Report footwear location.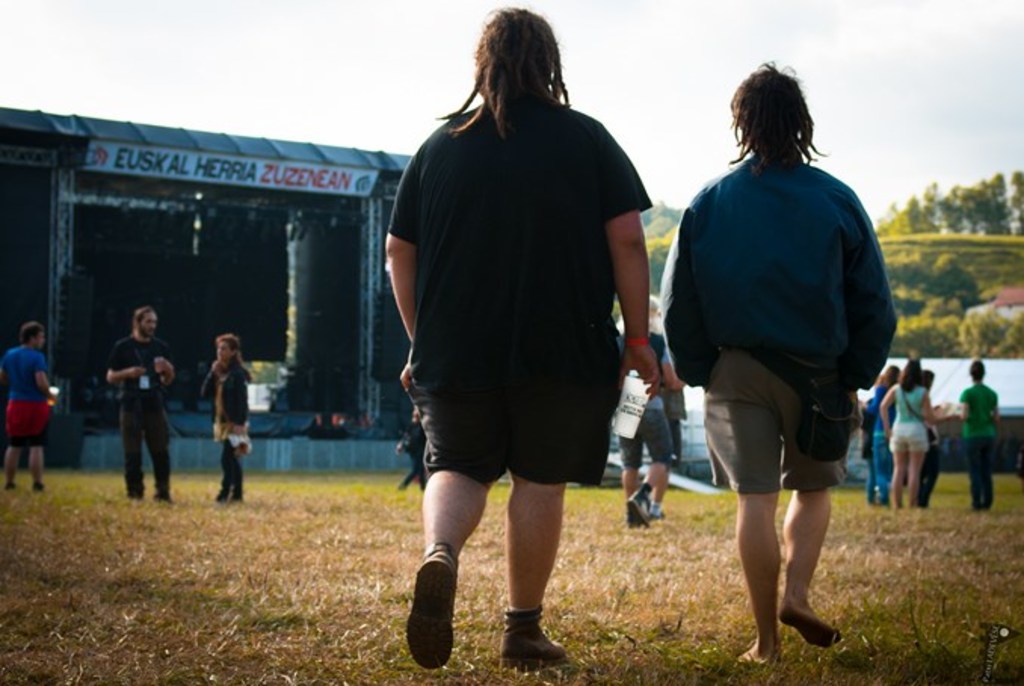
Report: x1=399 y1=559 x2=458 y2=680.
